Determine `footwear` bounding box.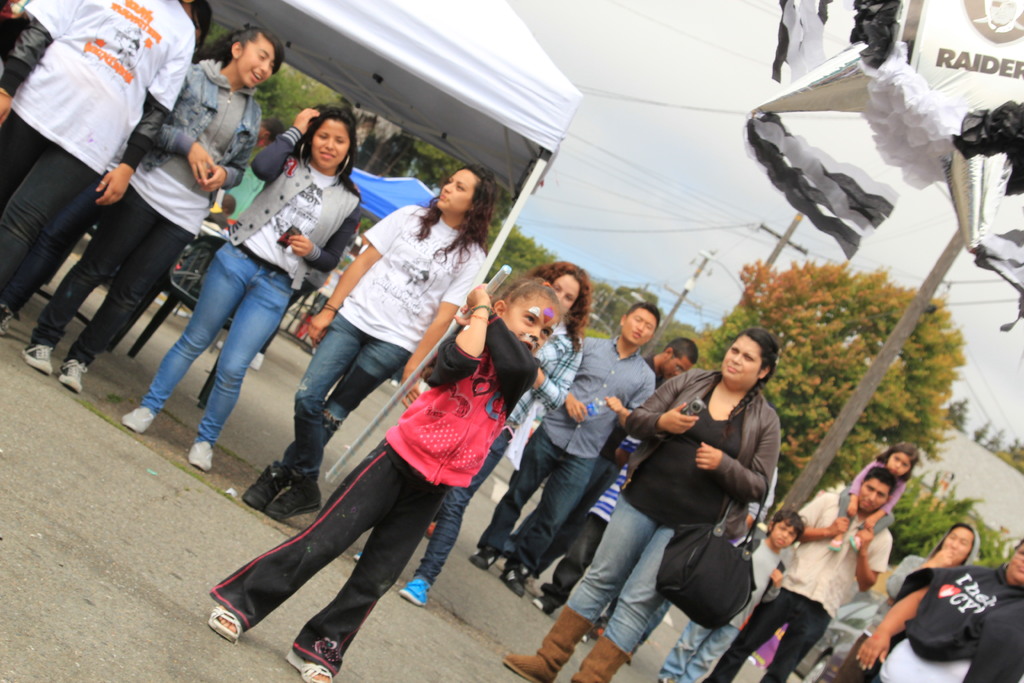
Determined: x1=187 y1=440 x2=214 y2=470.
